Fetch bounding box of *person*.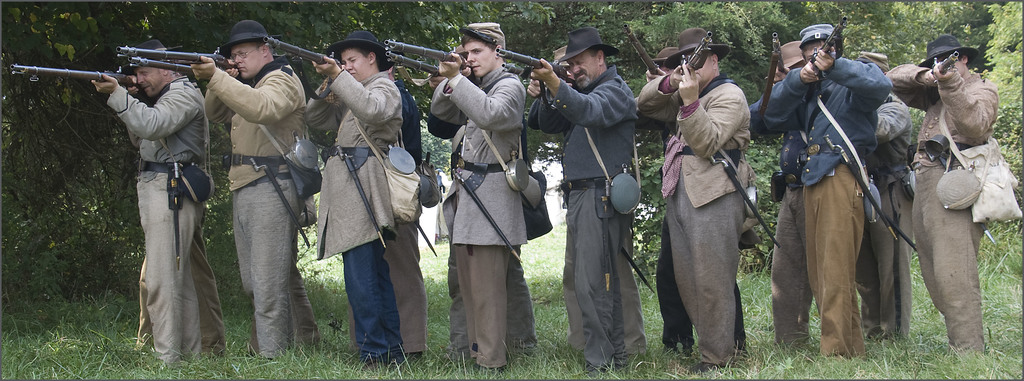
Bbox: bbox=[758, 21, 881, 350].
